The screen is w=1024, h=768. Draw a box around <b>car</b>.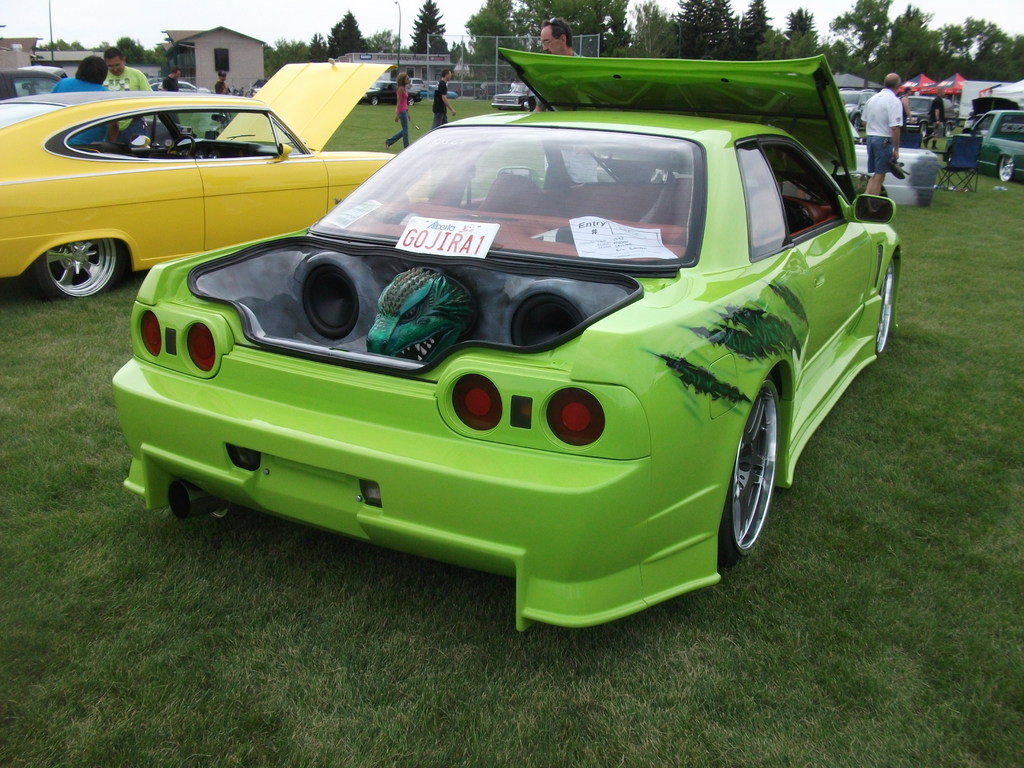
pyautogui.locateOnScreen(405, 79, 430, 97).
